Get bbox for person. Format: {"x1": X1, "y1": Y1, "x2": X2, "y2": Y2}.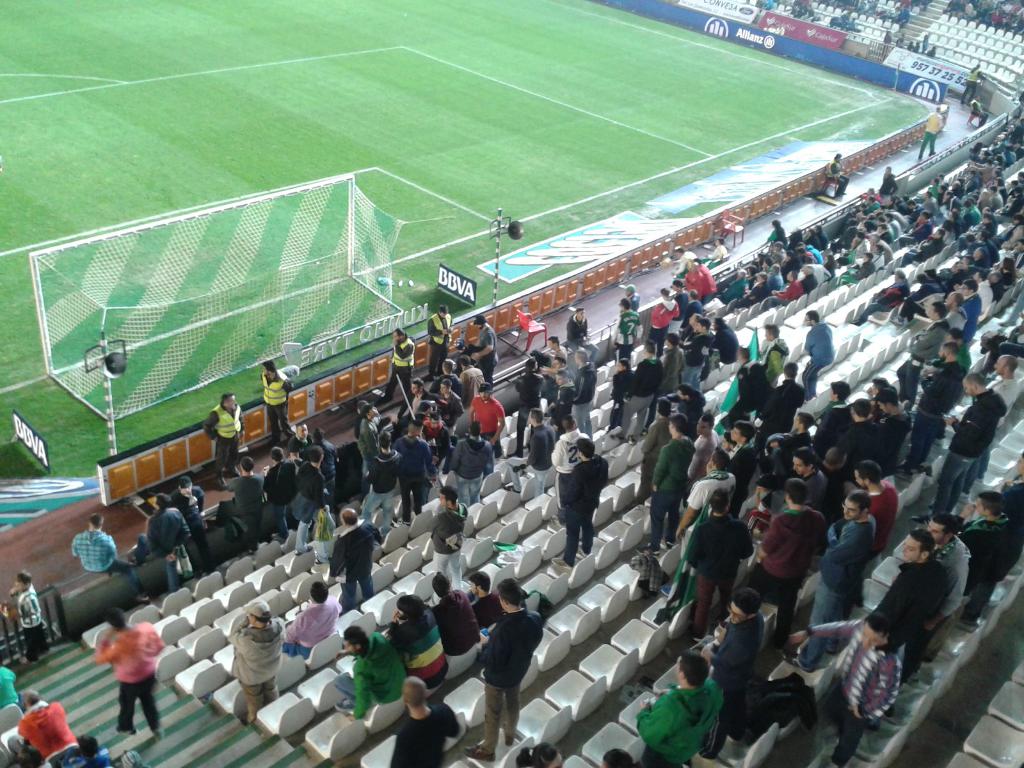
{"x1": 673, "y1": 243, "x2": 705, "y2": 274}.
